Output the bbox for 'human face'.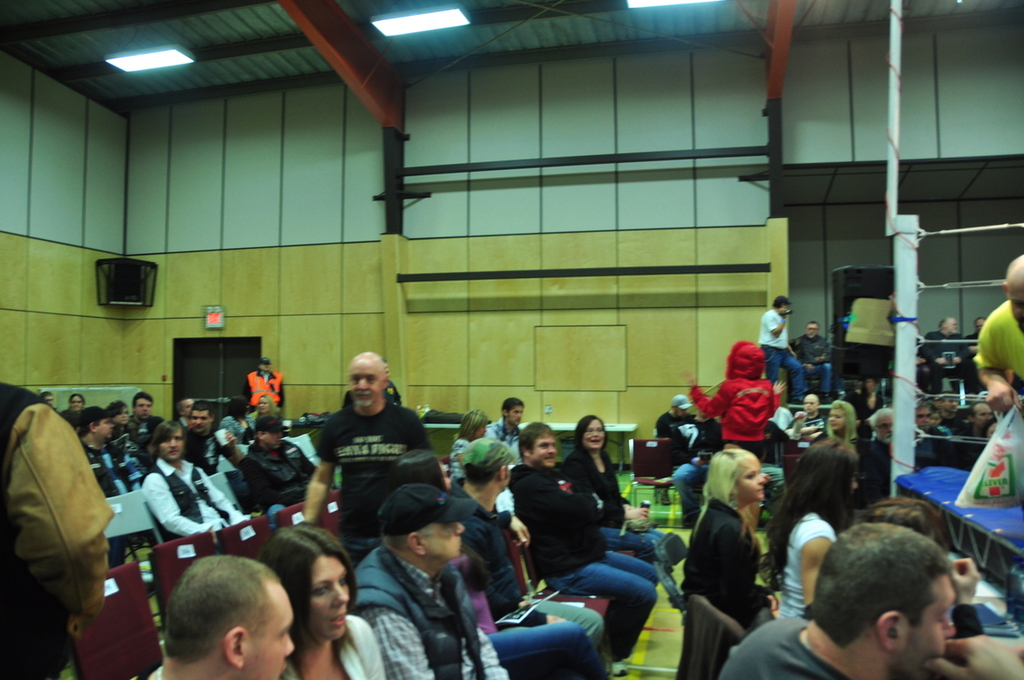
308:554:349:639.
